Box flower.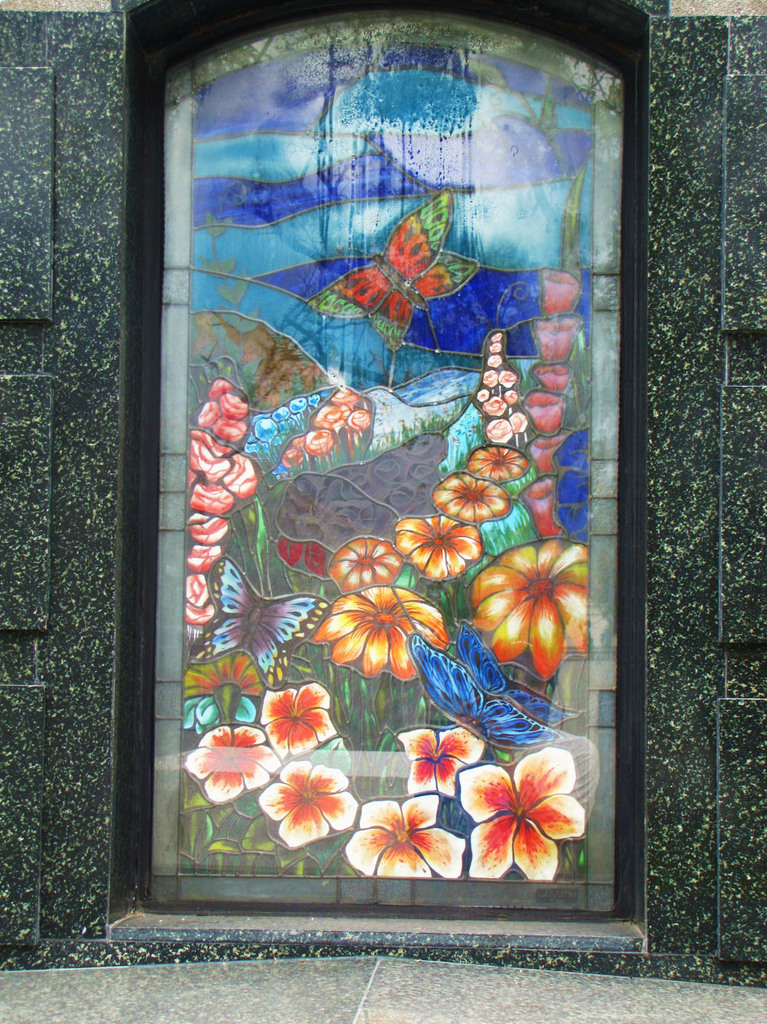
detection(487, 392, 508, 413).
